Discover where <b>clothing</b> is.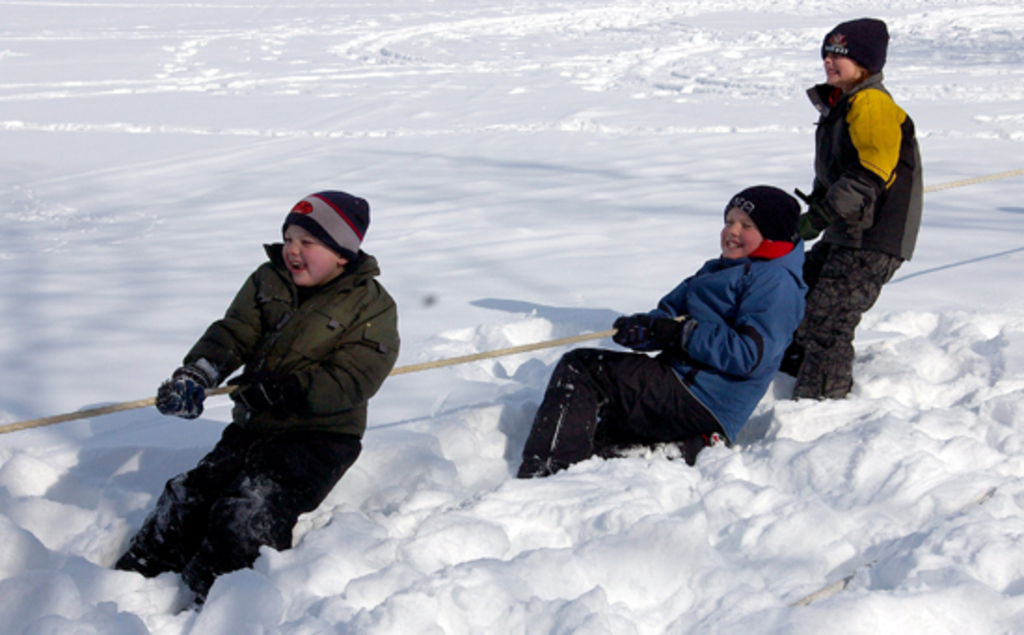
Discovered at l=287, t=188, r=372, b=259.
